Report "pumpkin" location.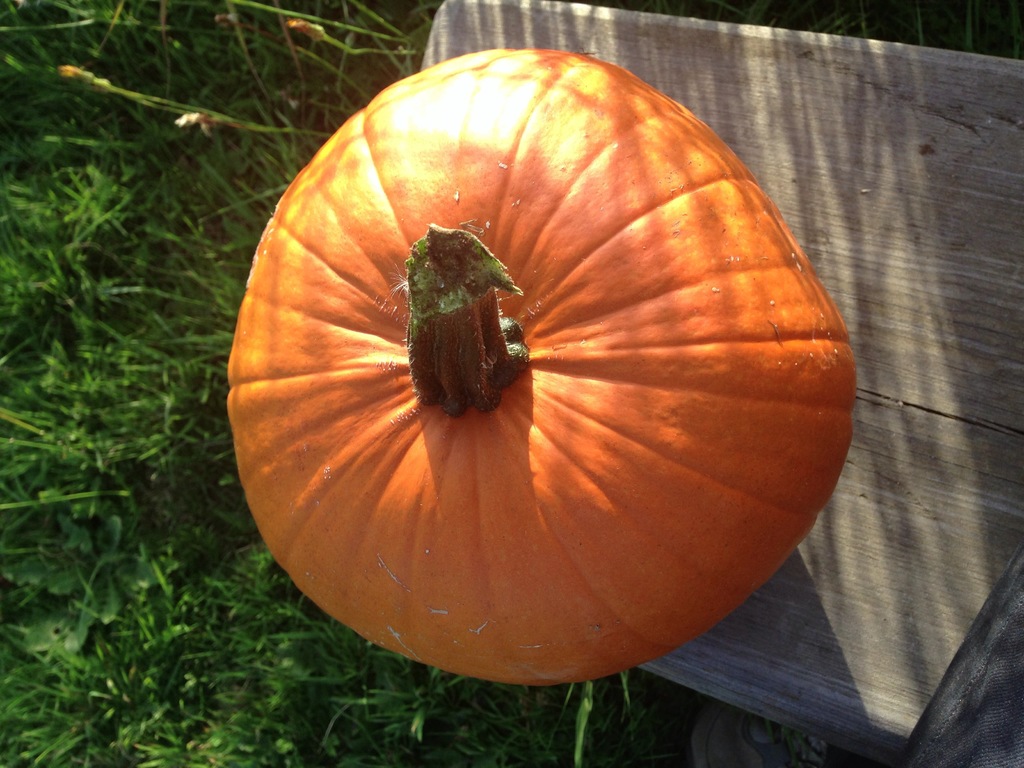
Report: BBox(227, 46, 858, 685).
